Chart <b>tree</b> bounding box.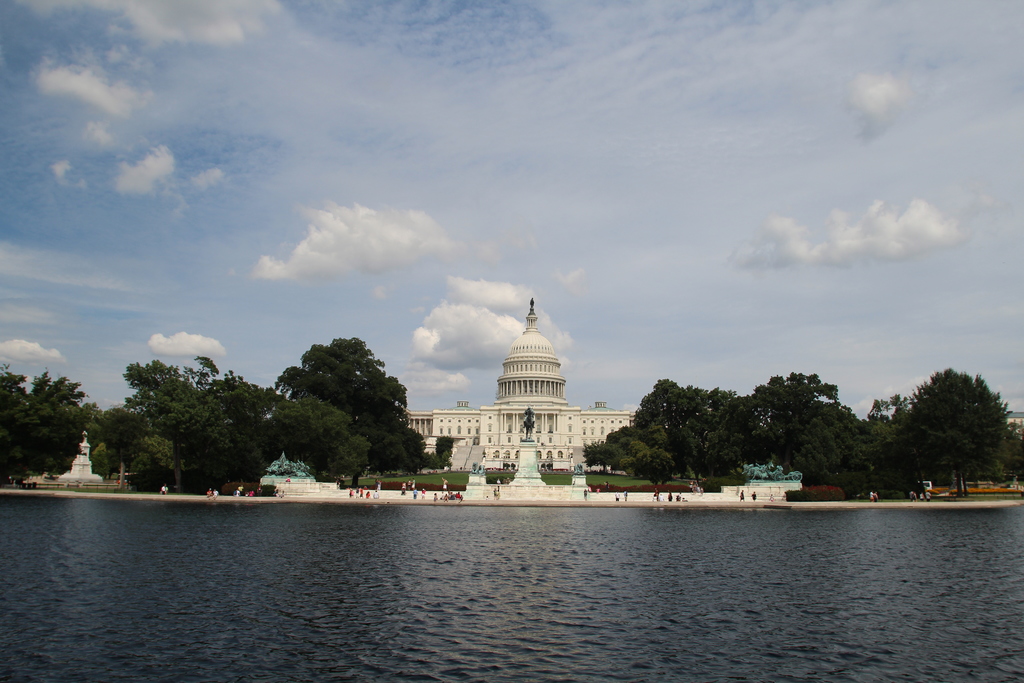
Charted: rect(644, 446, 674, 488).
